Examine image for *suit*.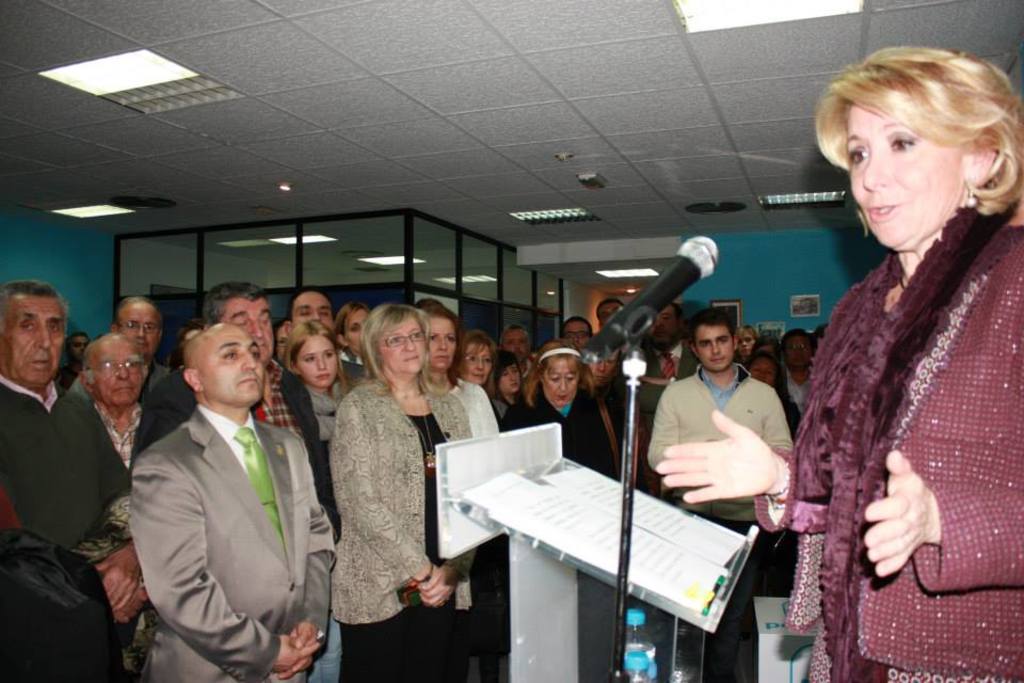
Examination result: 332,375,481,682.
